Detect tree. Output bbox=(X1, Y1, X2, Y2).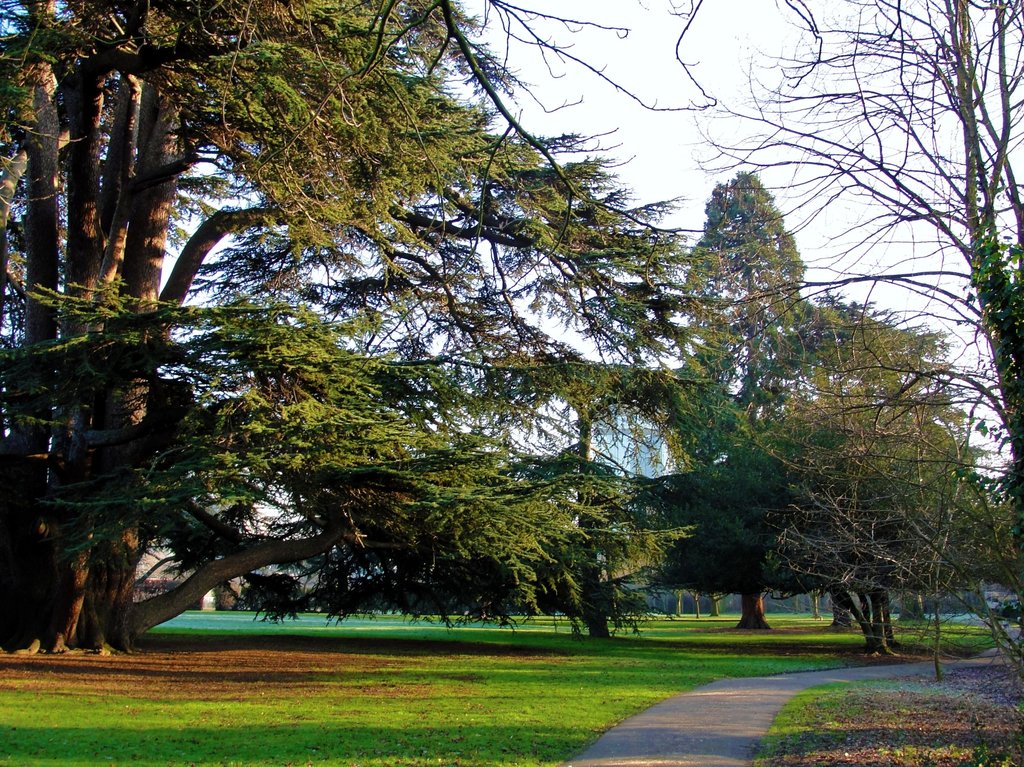
bbox=(648, 160, 877, 638).
